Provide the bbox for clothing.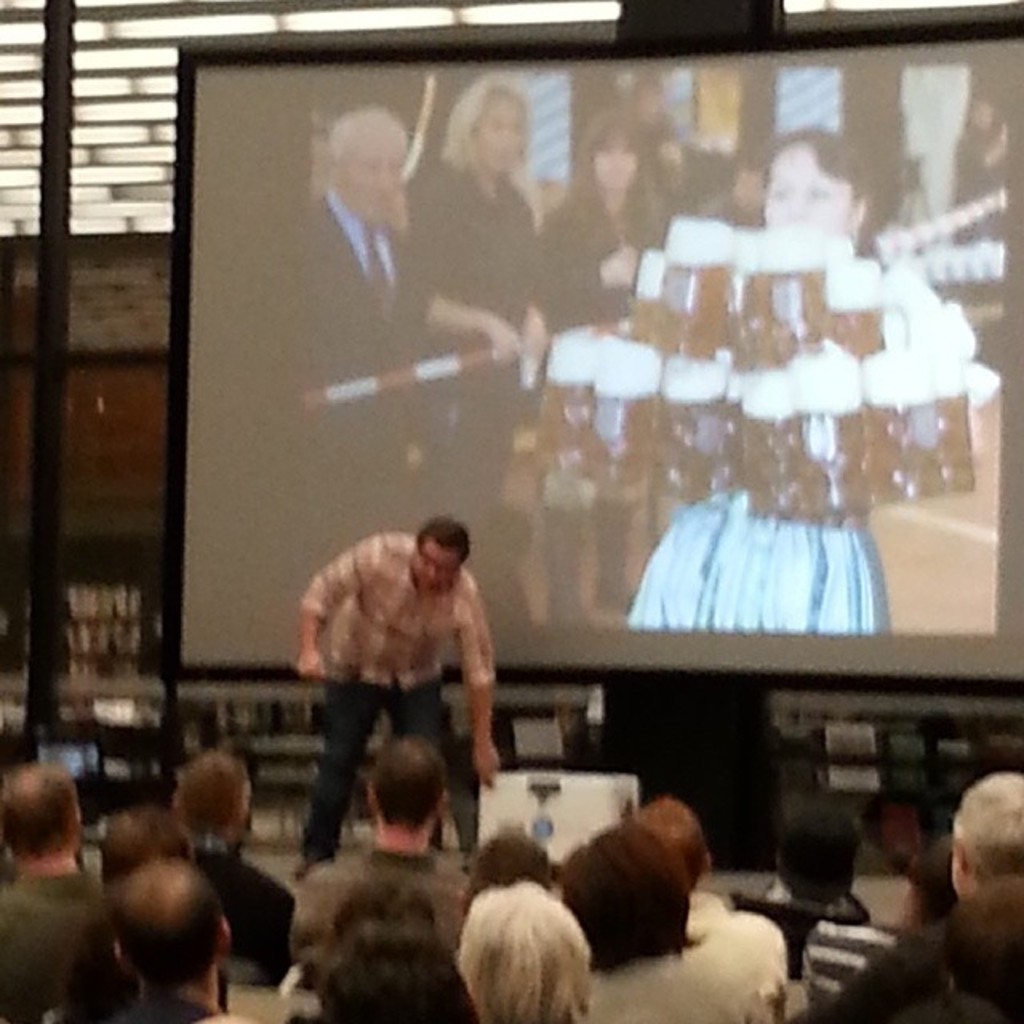
crop(806, 917, 901, 998).
